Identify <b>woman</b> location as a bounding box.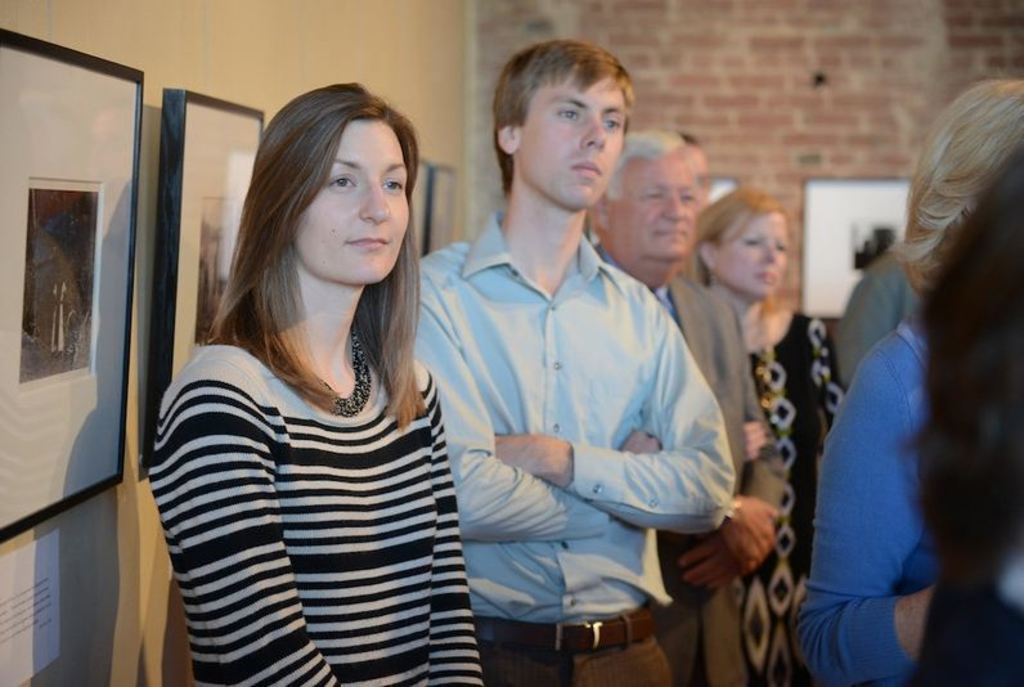
140, 73, 489, 686.
